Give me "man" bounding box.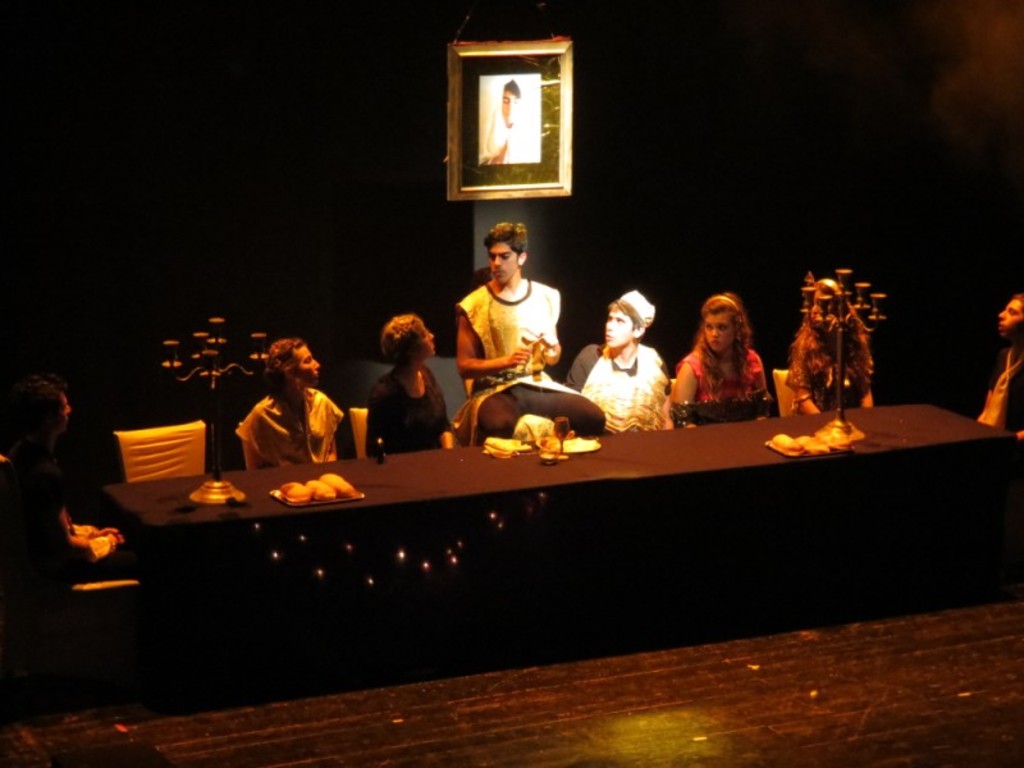
(564,282,657,429).
